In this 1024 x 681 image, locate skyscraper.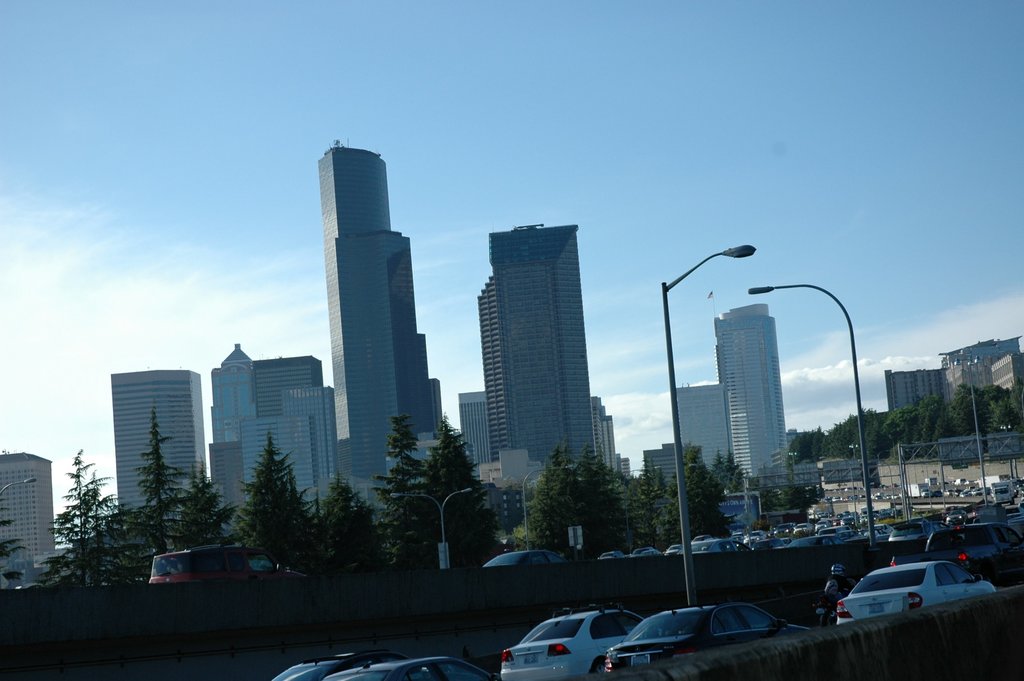
Bounding box: 114,365,204,521.
